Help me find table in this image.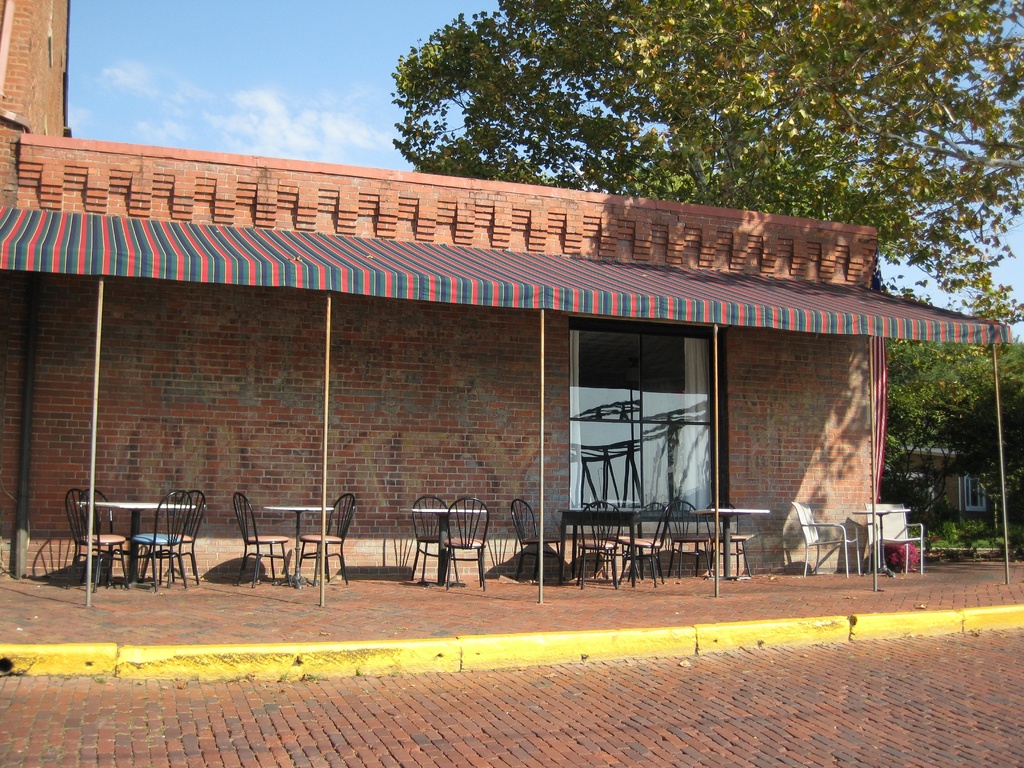
Found it: [left=558, top=506, right=646, bottom=589].
